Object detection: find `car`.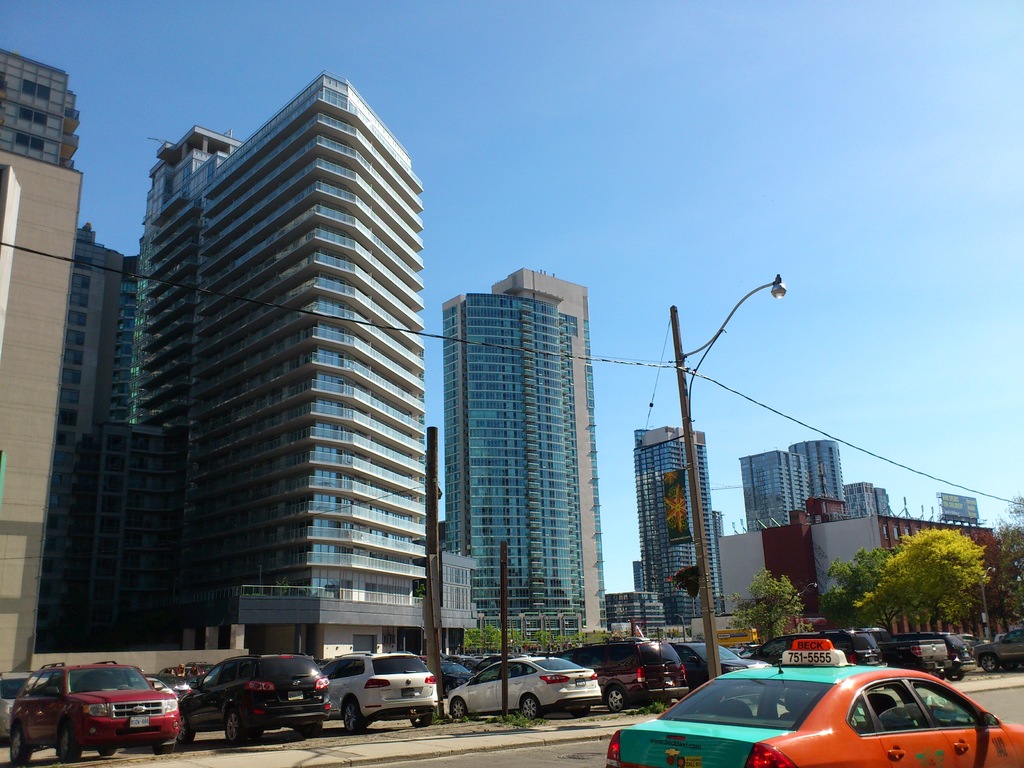
<bbox>173, 653, 326, 745</bbox>.
